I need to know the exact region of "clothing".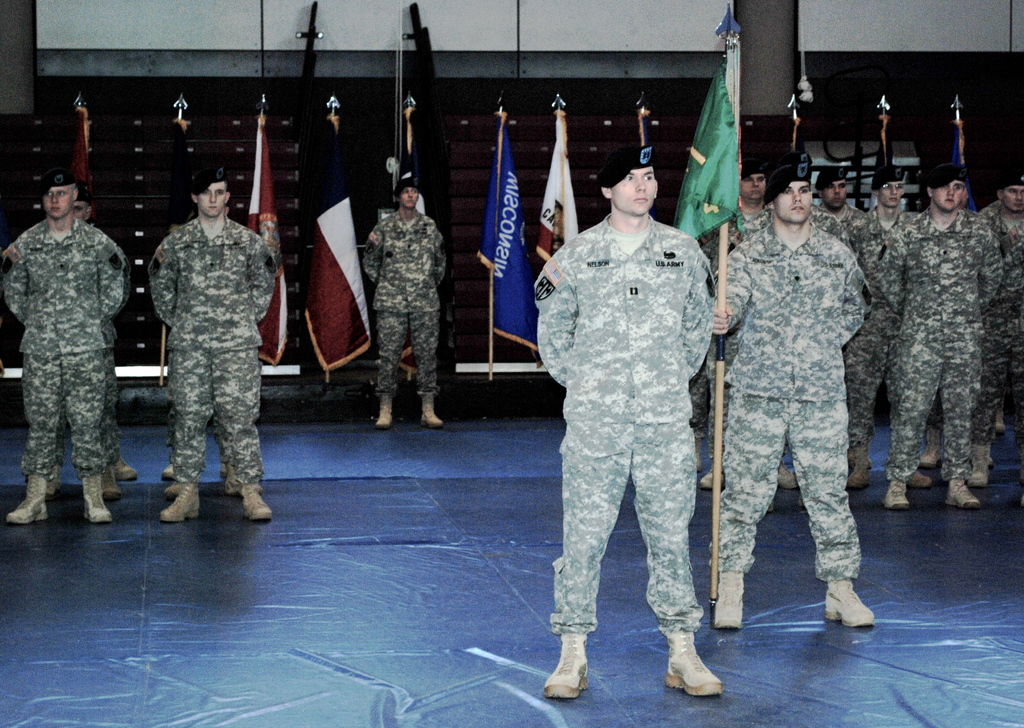
Region: bbox=(131, 151, 266, 535).
